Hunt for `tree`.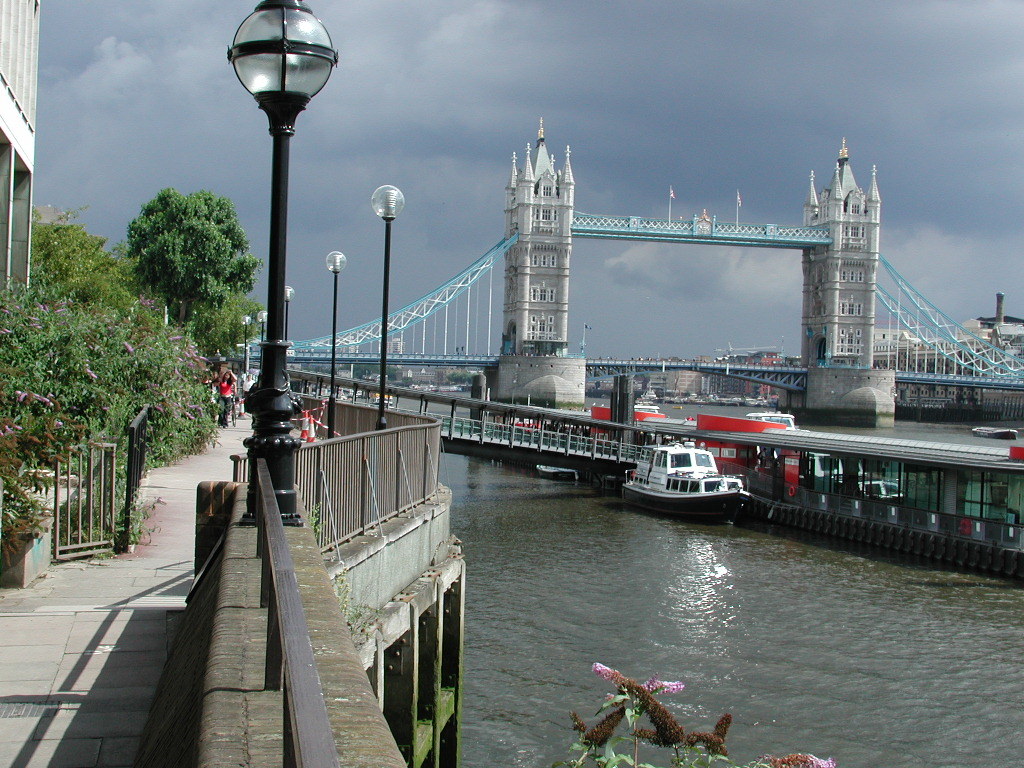
Hunted down at (left=594, top=381, right=604, bottom=395).
